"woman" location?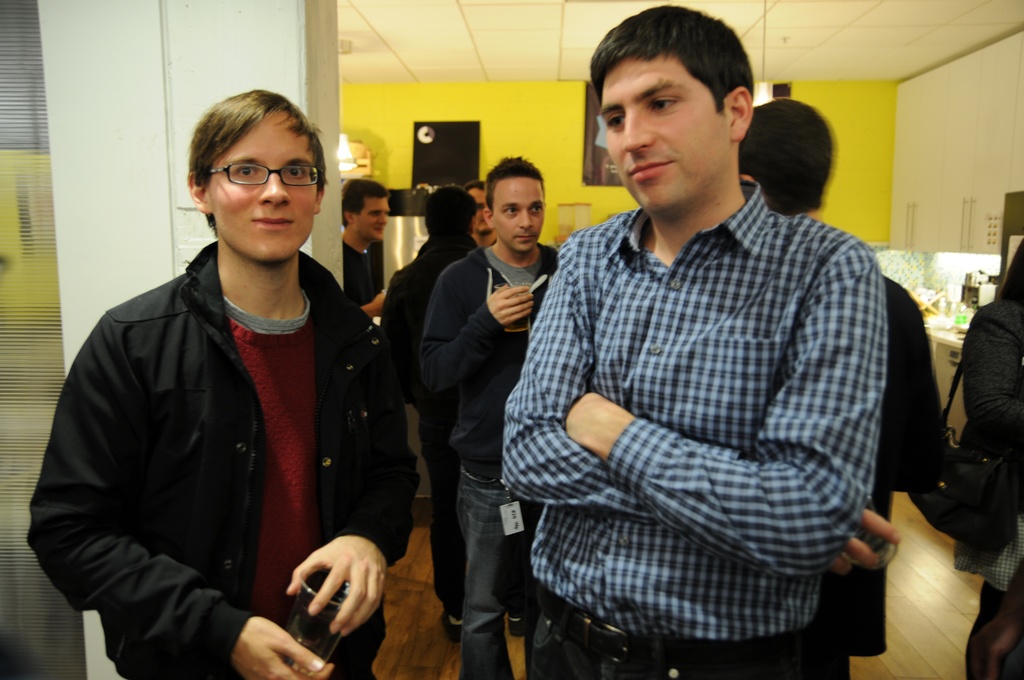
{"x1": 56, "y1": 81, "x2": 401, "y2": 679}
